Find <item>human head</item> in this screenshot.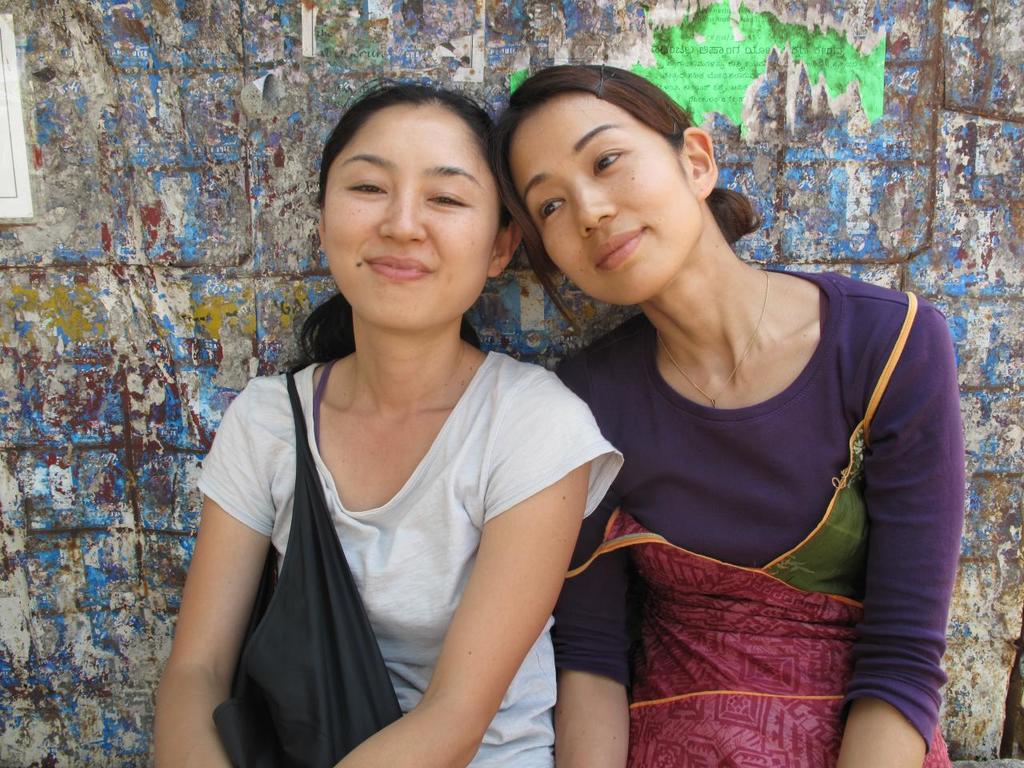
The bounding box for <item>human head</item> is region(494, 61, 718, 309).
